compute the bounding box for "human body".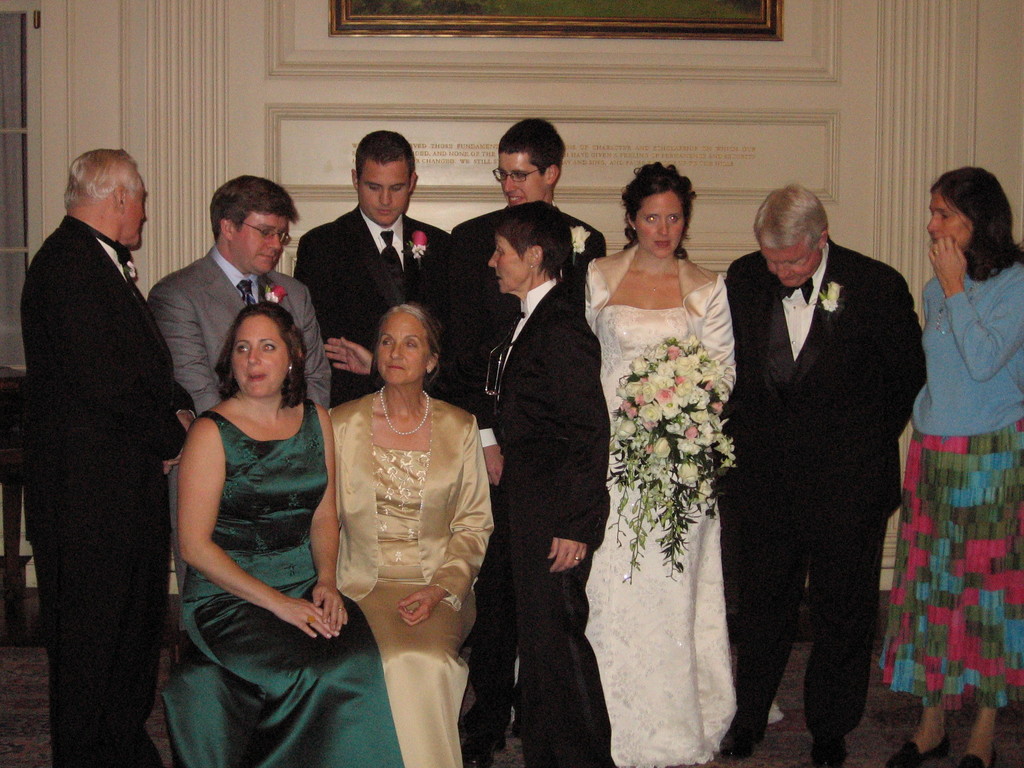
bbox(908, 236, 1023, 767).
